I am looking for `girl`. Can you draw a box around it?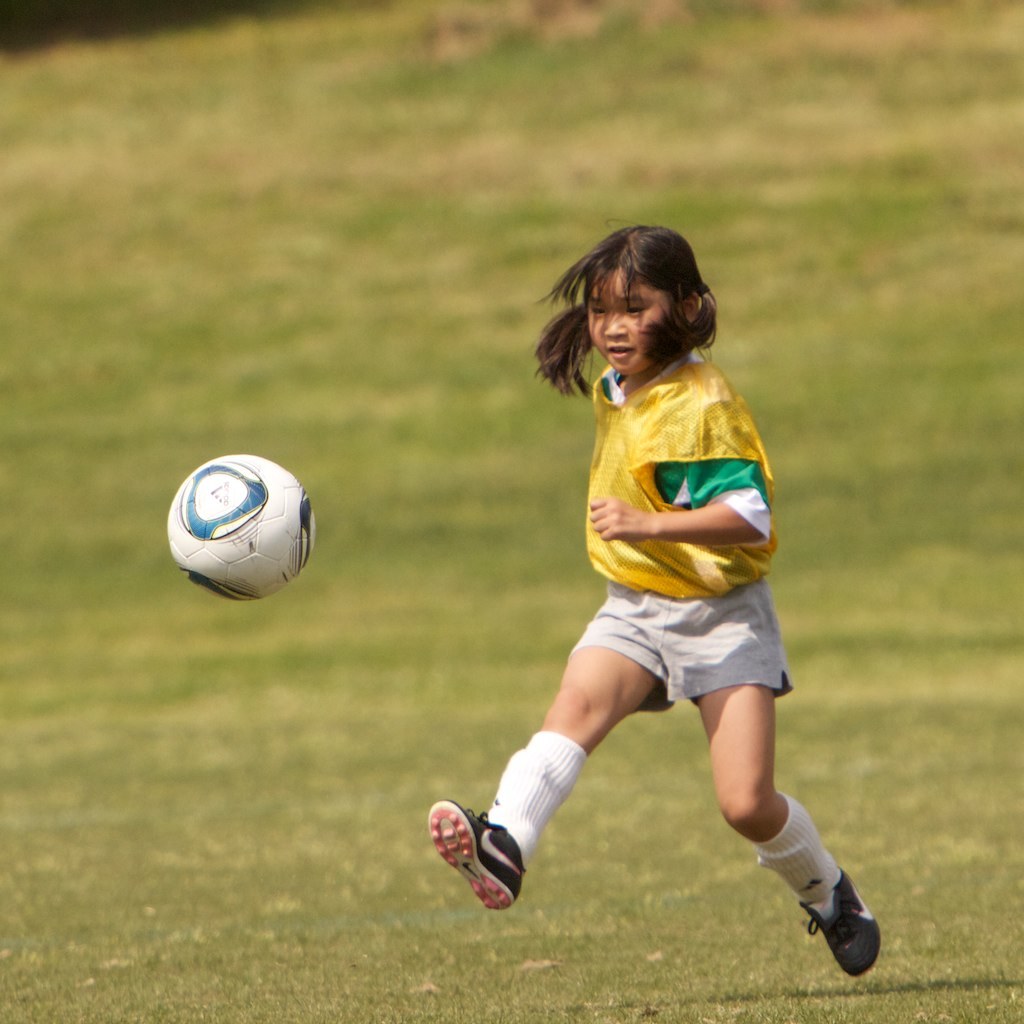
Sure, the bounding box is (left=432, top=227, right=882, bottom=978).
